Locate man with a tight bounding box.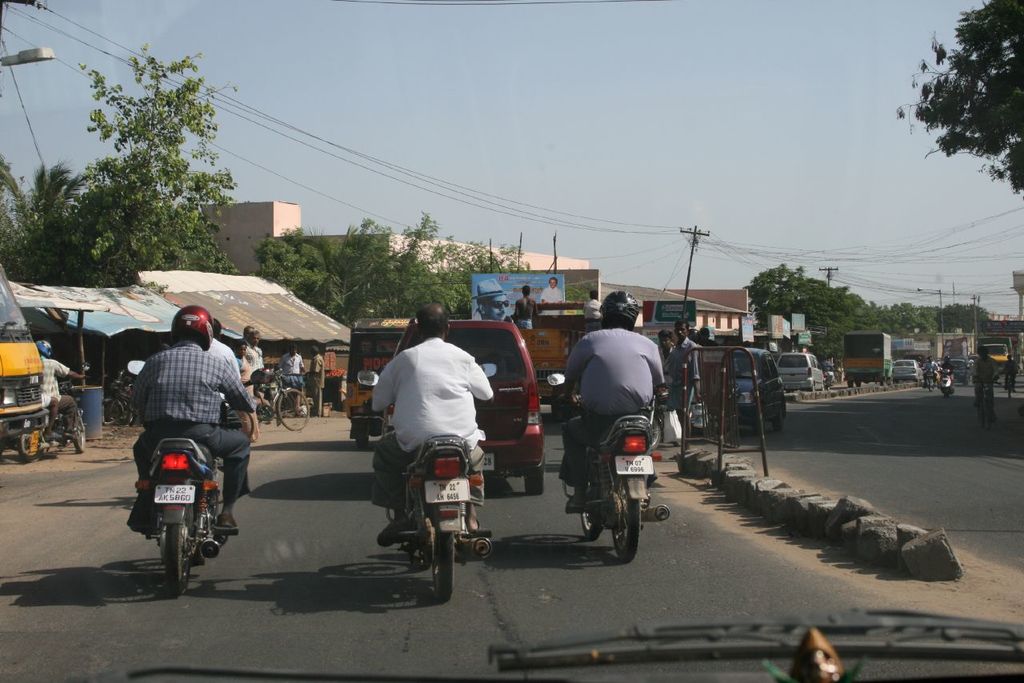
BBox(309, 344, 327, 415).
